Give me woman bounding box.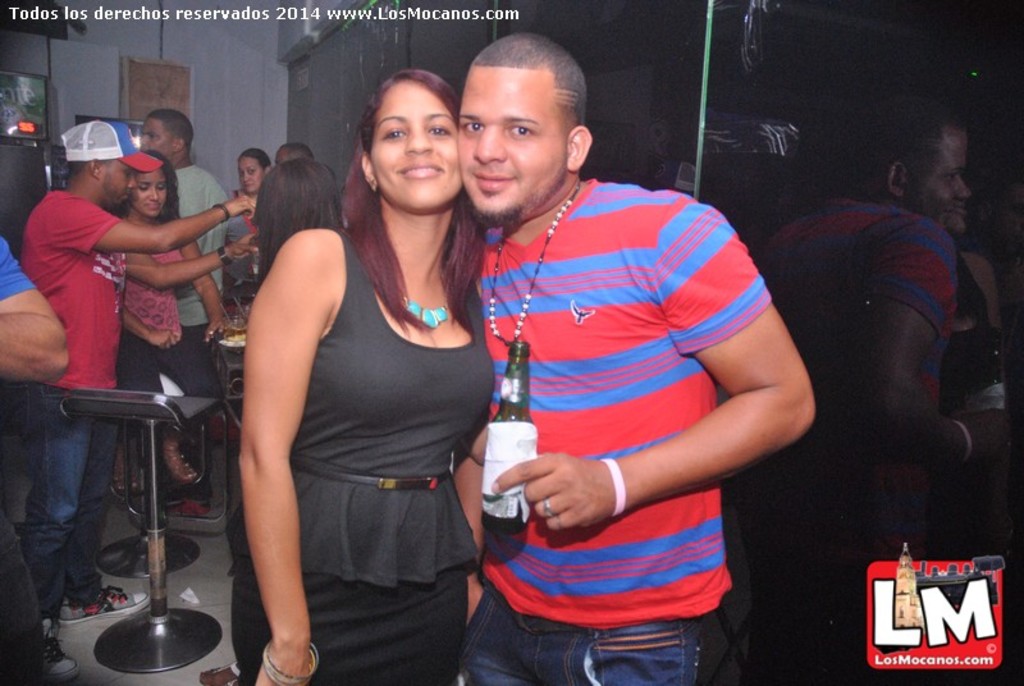
[189,81,502,678].
